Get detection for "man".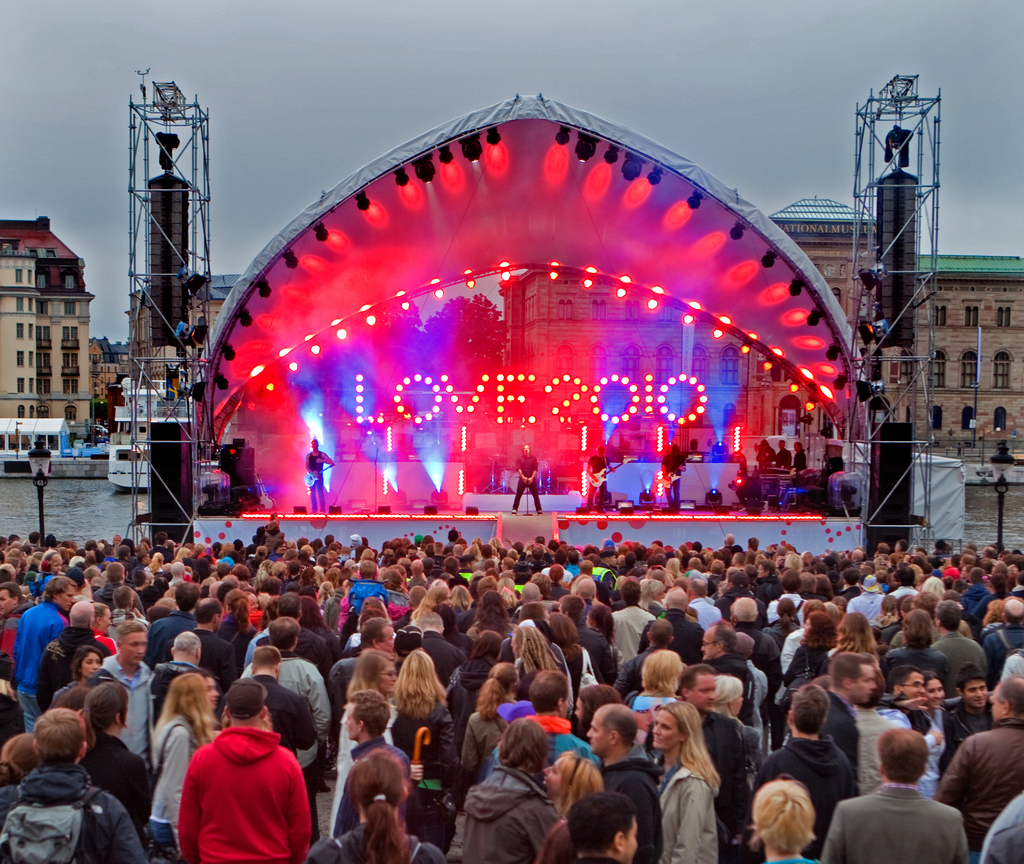
Detection: BBox(786, 441, 807, 473).
